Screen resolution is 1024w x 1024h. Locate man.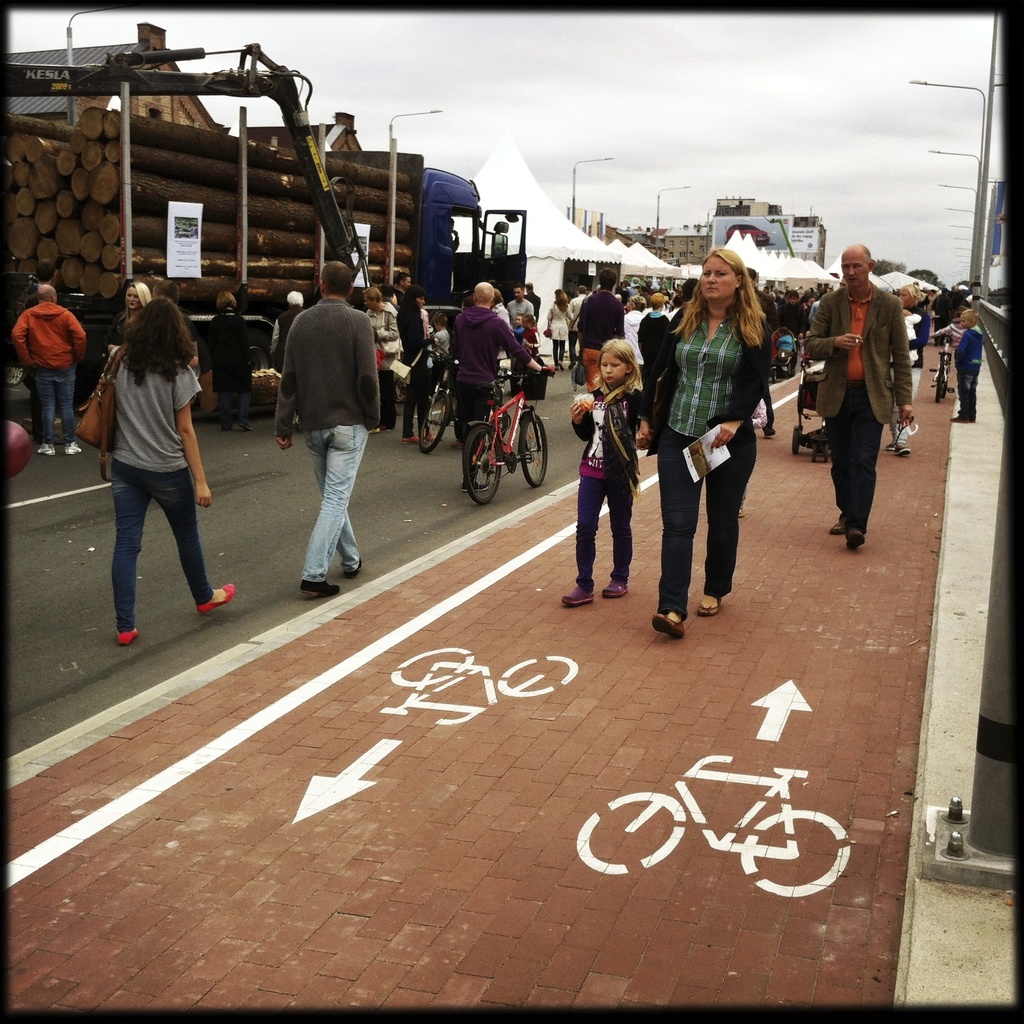
bbox(385, 271, 412, 309).
